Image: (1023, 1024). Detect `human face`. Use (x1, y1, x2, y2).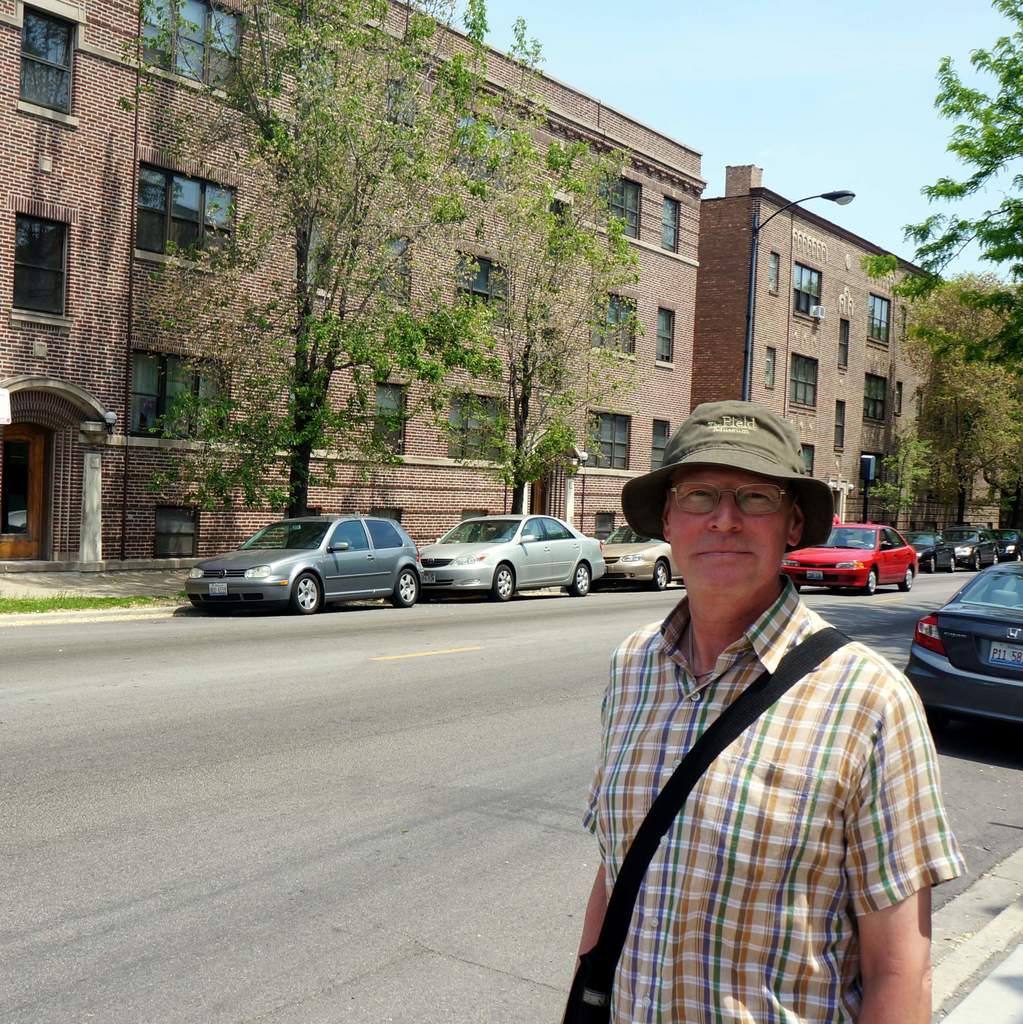
(665, 472, 796, 600).
